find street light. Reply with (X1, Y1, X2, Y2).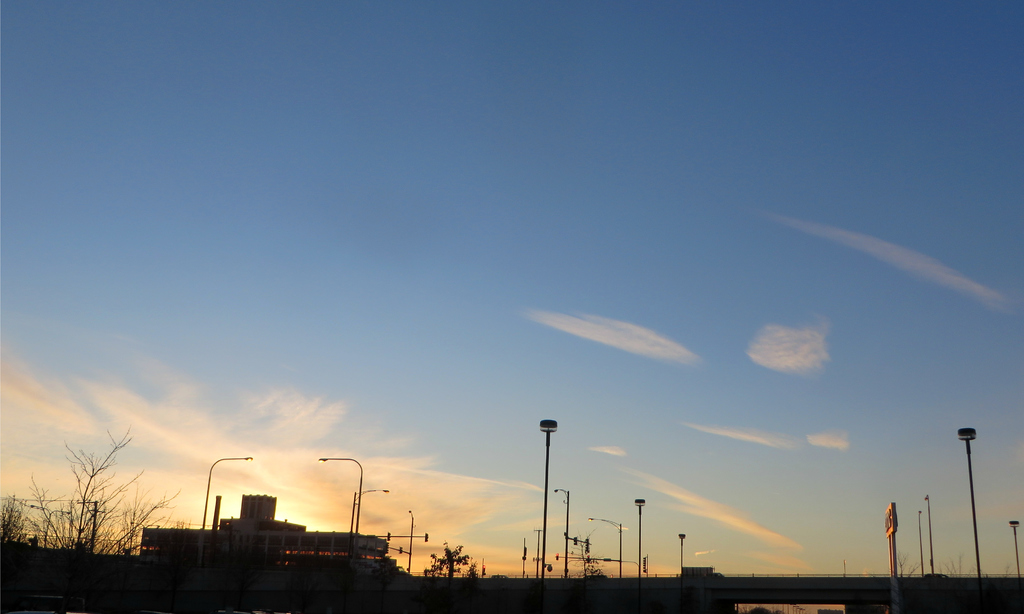
(405, 510, 414, 574).
